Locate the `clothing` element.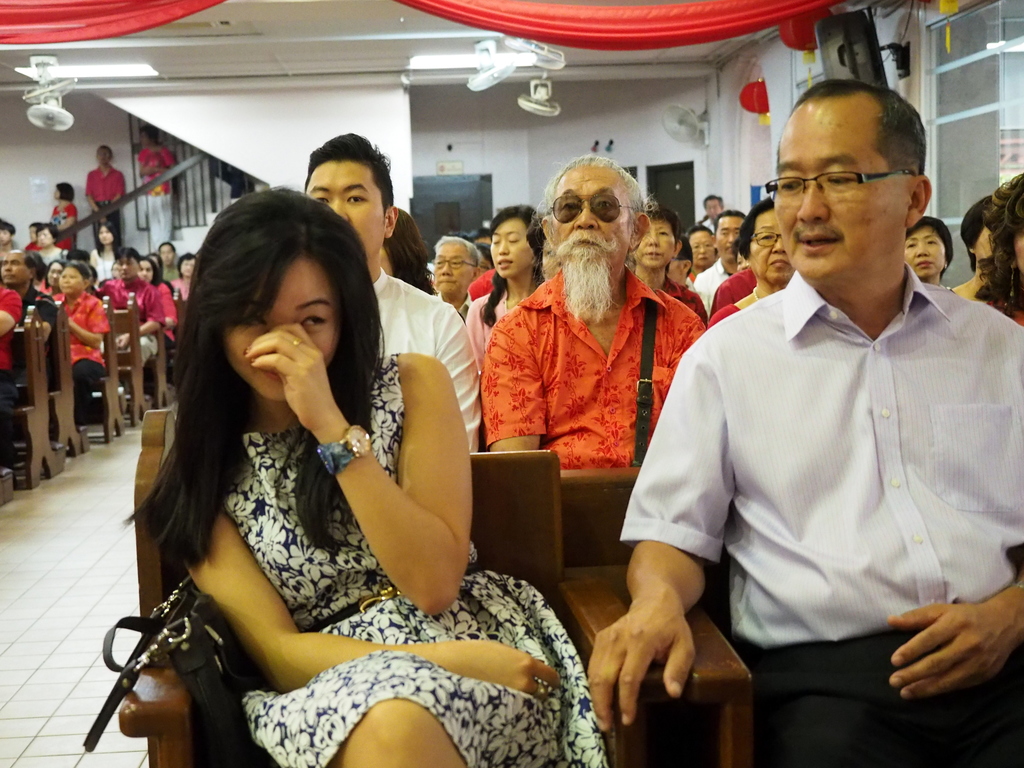
Element bbox: crop(47, 200, 79, 253).
